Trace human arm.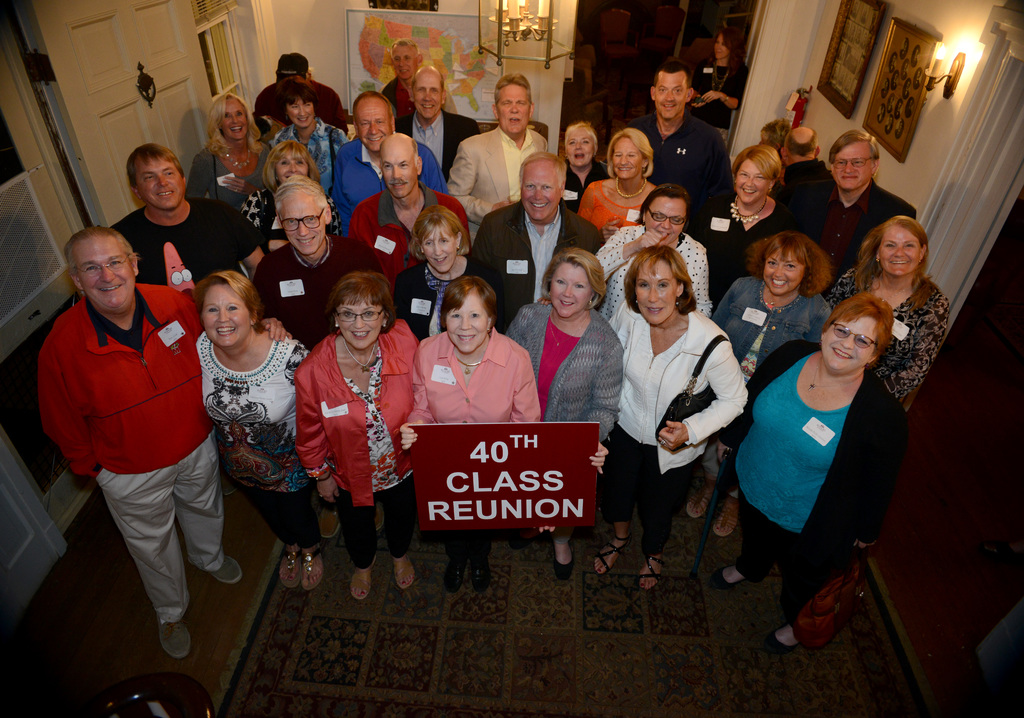
Traced to bbox=[591, 225, 667, 282].
